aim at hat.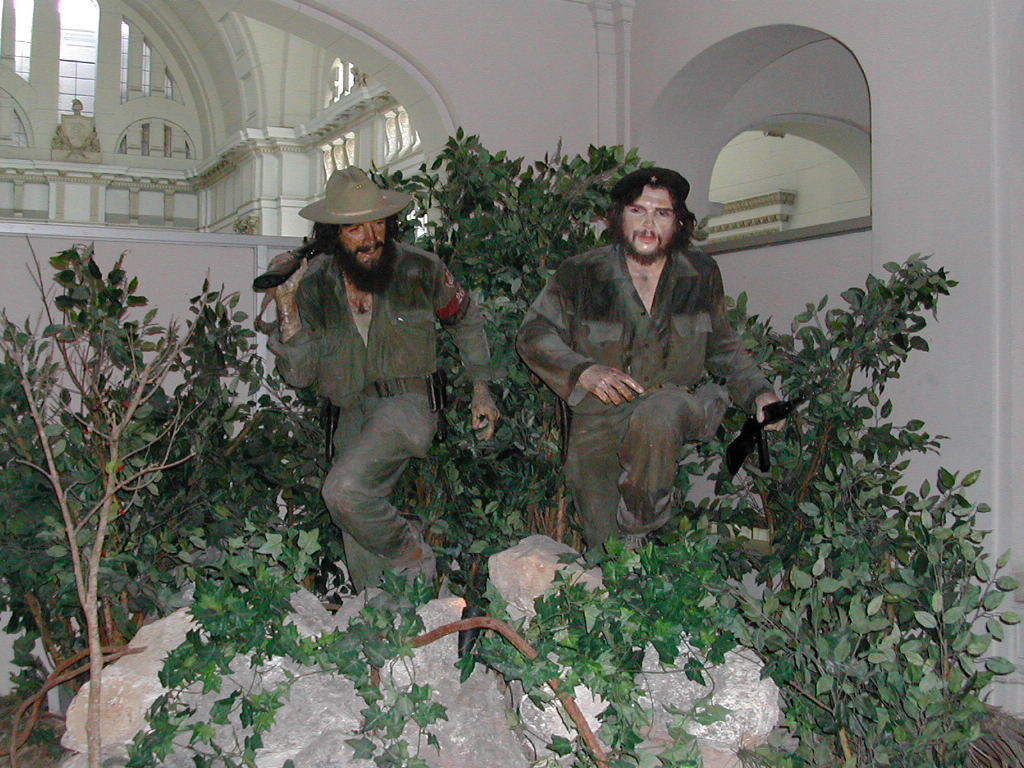
Aimed at BBox(294, 167, 409, 224).
